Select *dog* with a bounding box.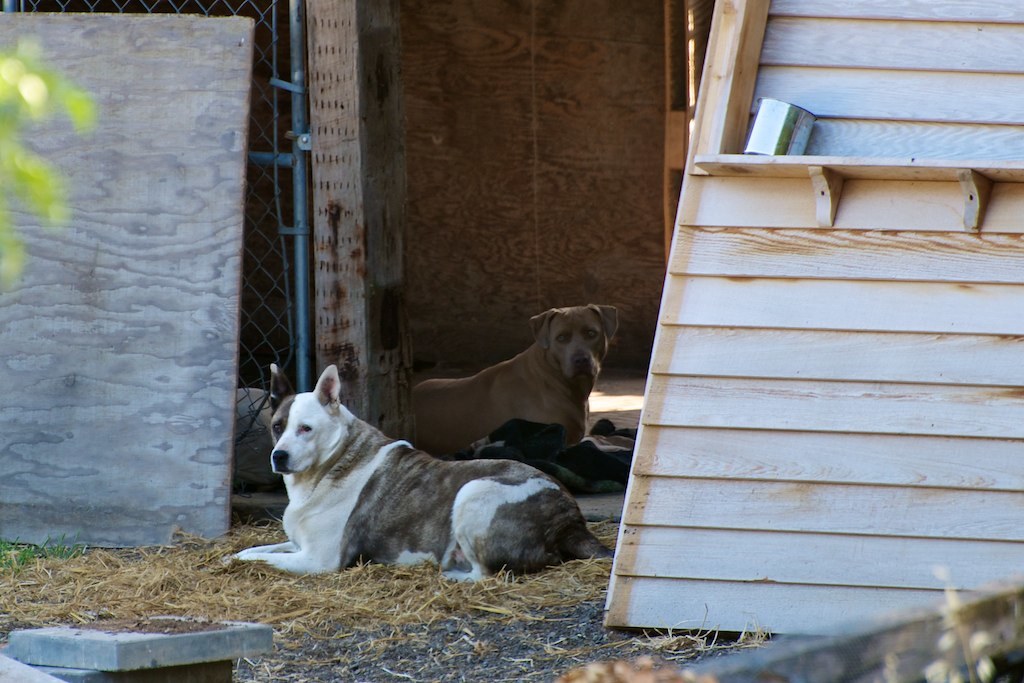
left=221, top=364, right=620, bottom=582.
